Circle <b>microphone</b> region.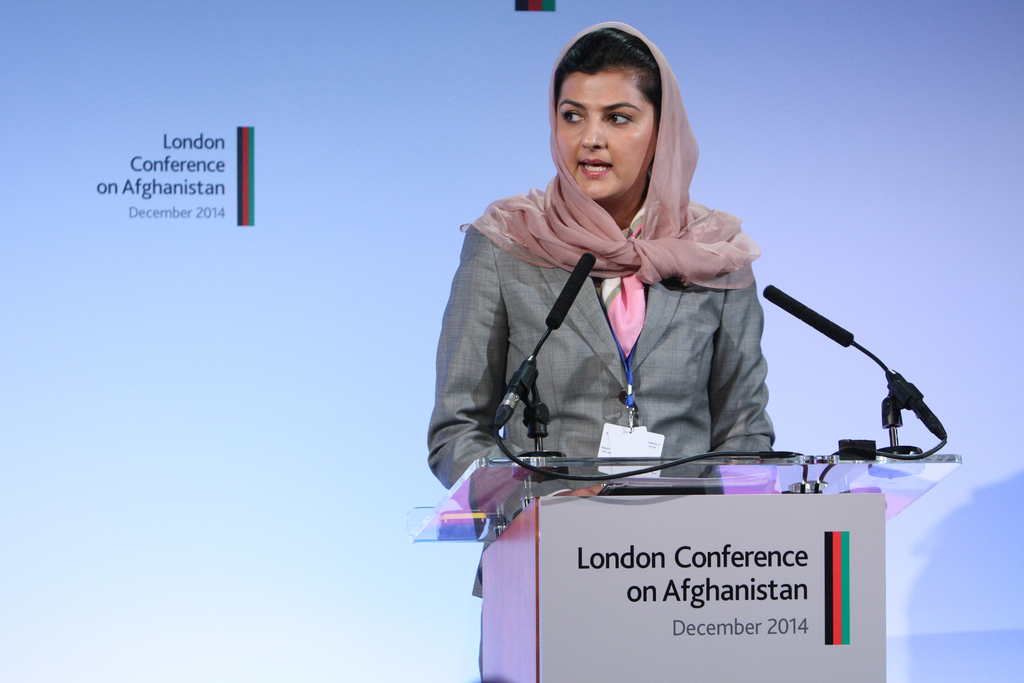
Region: <box>548,249,595,327</box>.
